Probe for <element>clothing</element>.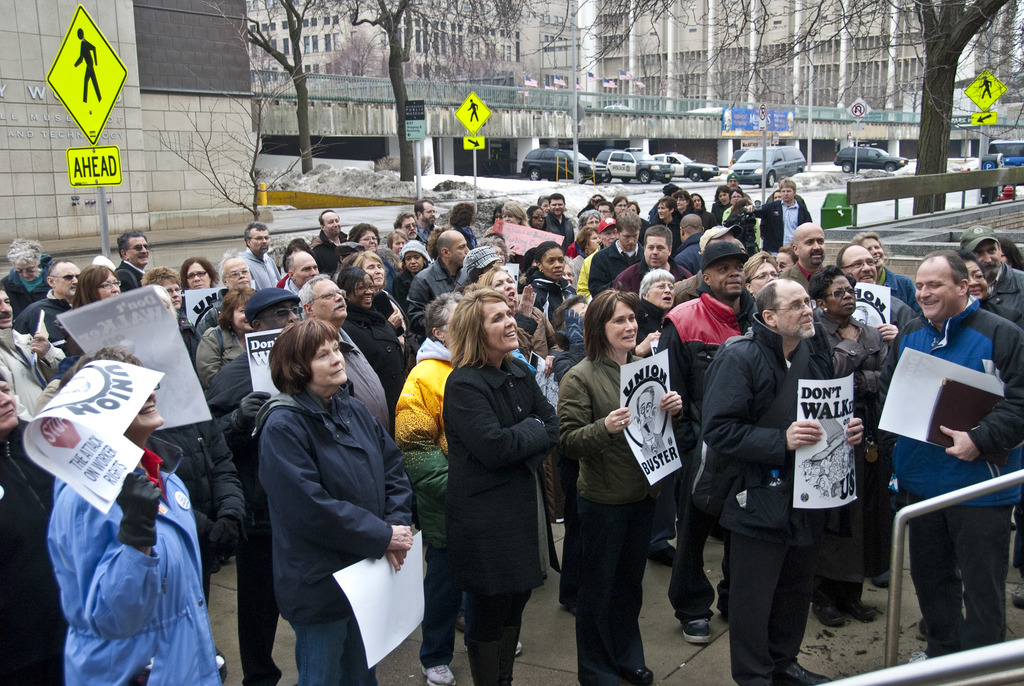
Probe result: (111, 255, 143, 291).
